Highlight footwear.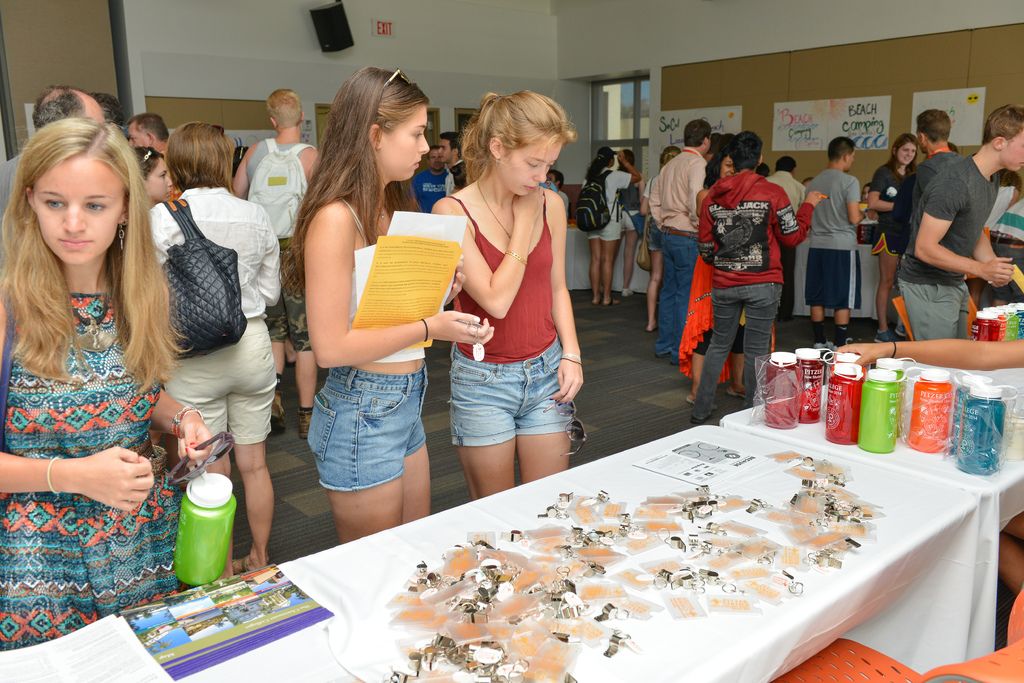
Highlighted region: (x1=298, y1=406, x2=314, y2=438).
